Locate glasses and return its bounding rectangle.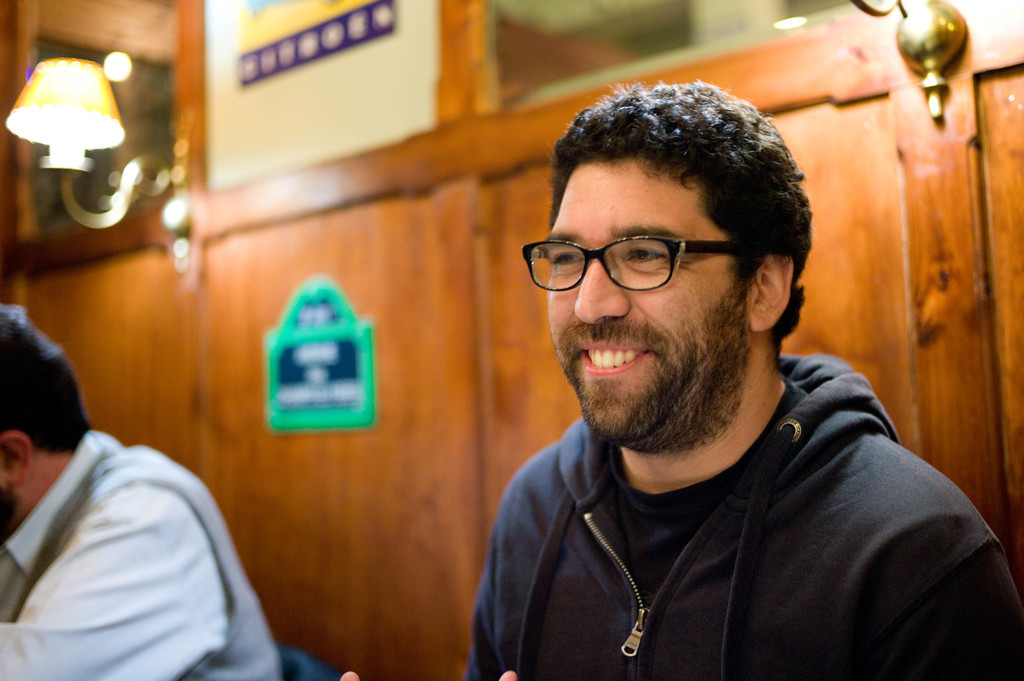
box(517, 231, 758, 302).
